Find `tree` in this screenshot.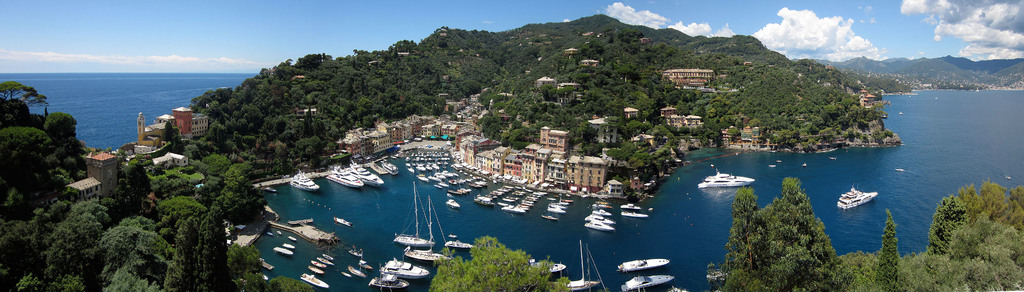
The bounding box for `tree` is [left=875, top=202, right=915, bottom=288].
